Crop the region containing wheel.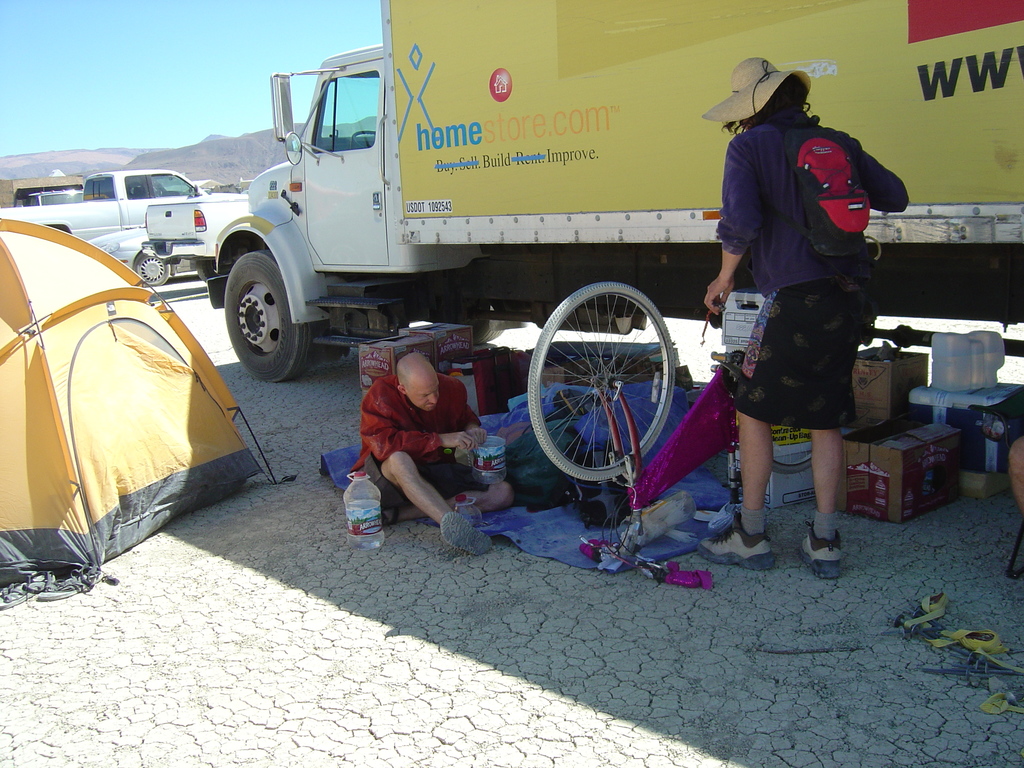
Crop region: <bbox>134, 252, 176, 289</bbox>.
